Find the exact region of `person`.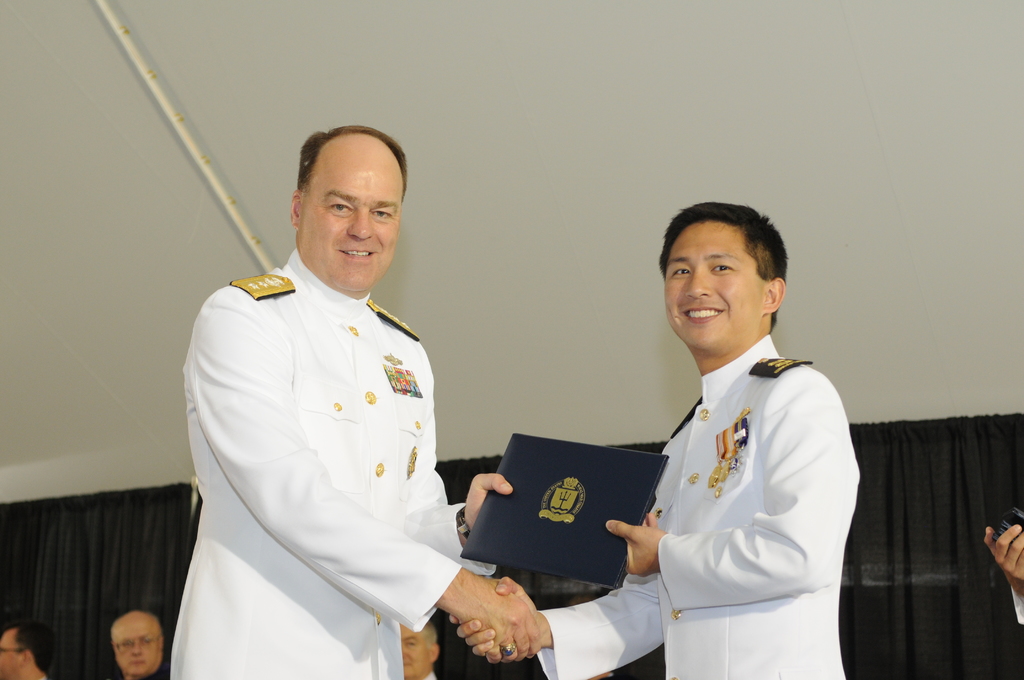
Exact region: bbox=(450, 202, 860, 679).
